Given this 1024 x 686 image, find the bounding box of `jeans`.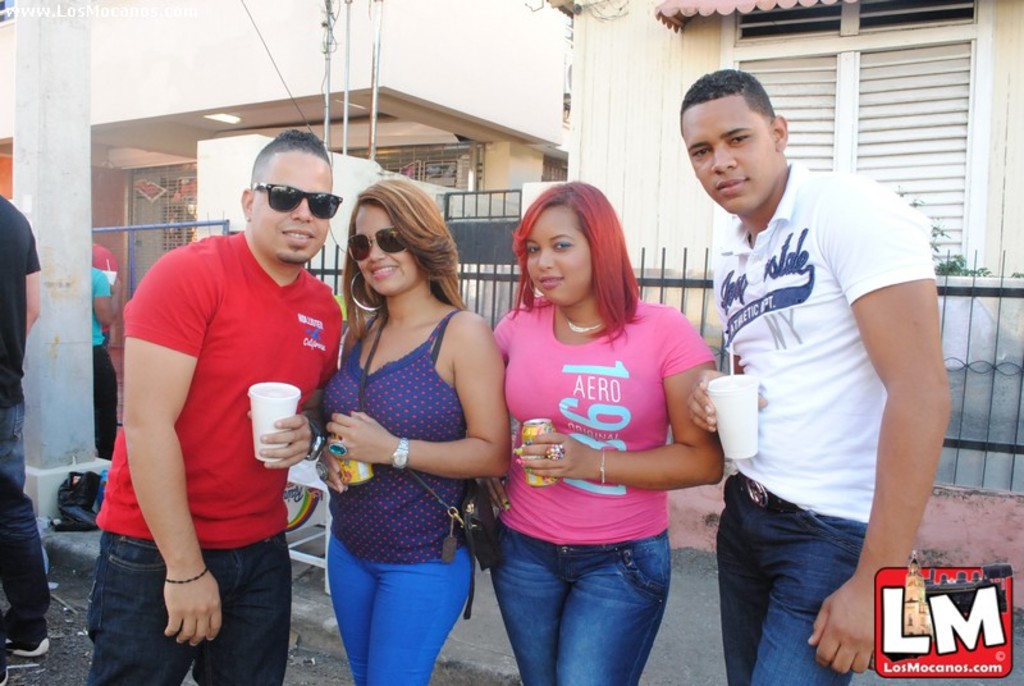
locate(0, 380, 44, 657).
